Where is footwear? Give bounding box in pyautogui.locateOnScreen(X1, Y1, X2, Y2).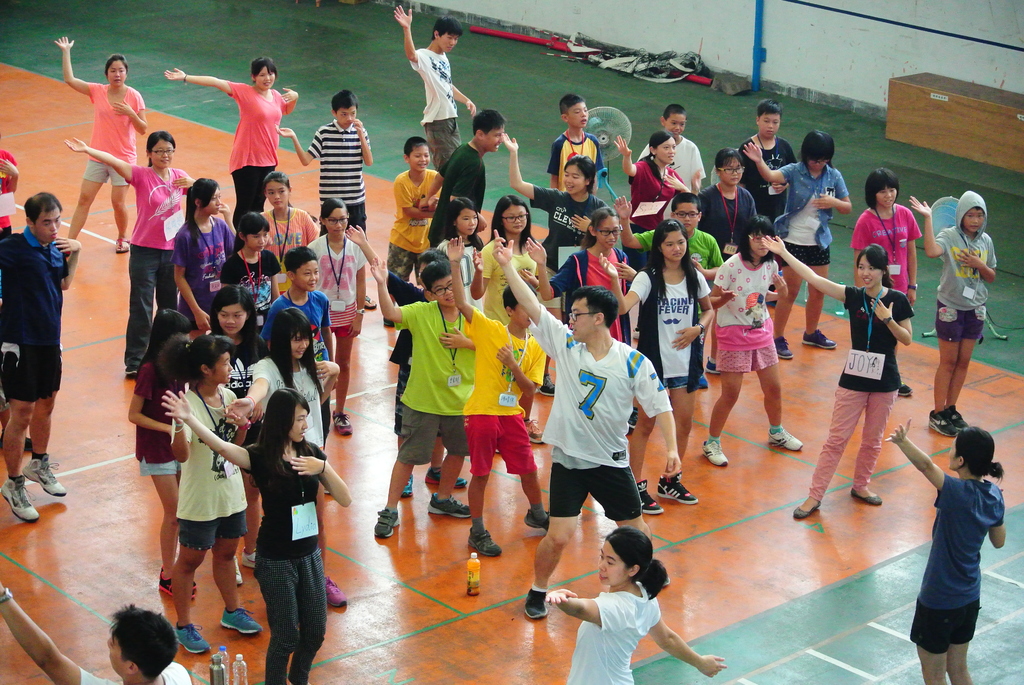
pyautogui.locateOnScreen(895, 382, 915, 398).
